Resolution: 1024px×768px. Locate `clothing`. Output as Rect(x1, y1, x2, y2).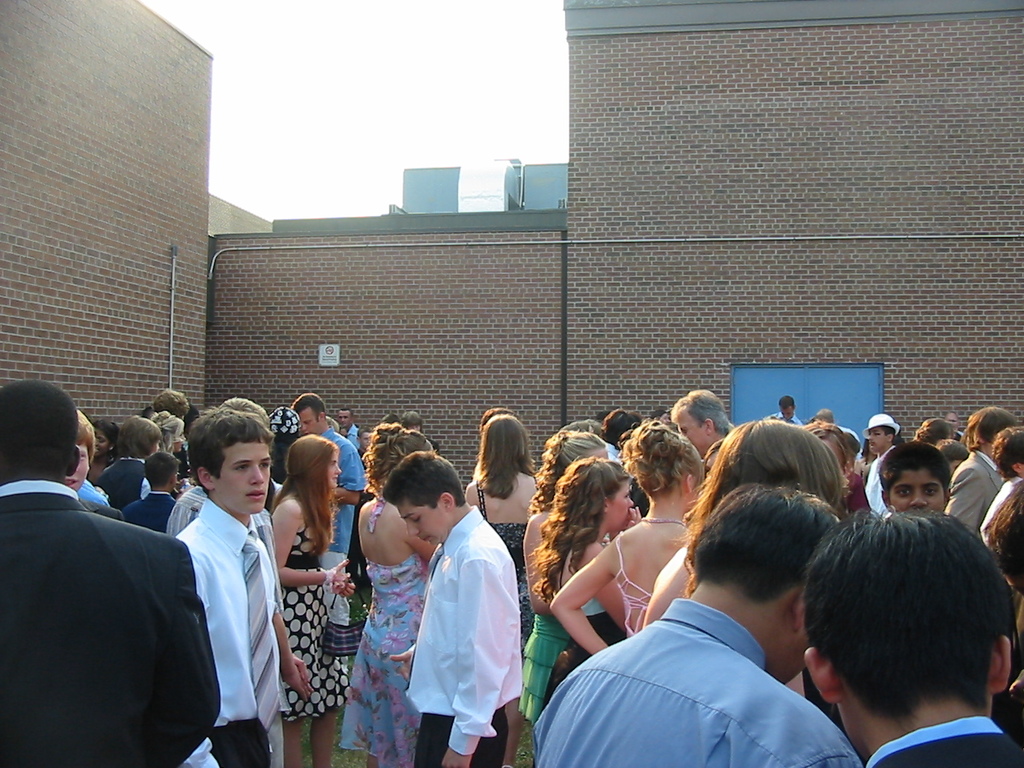
Rect(868, 450, 892, 514).
